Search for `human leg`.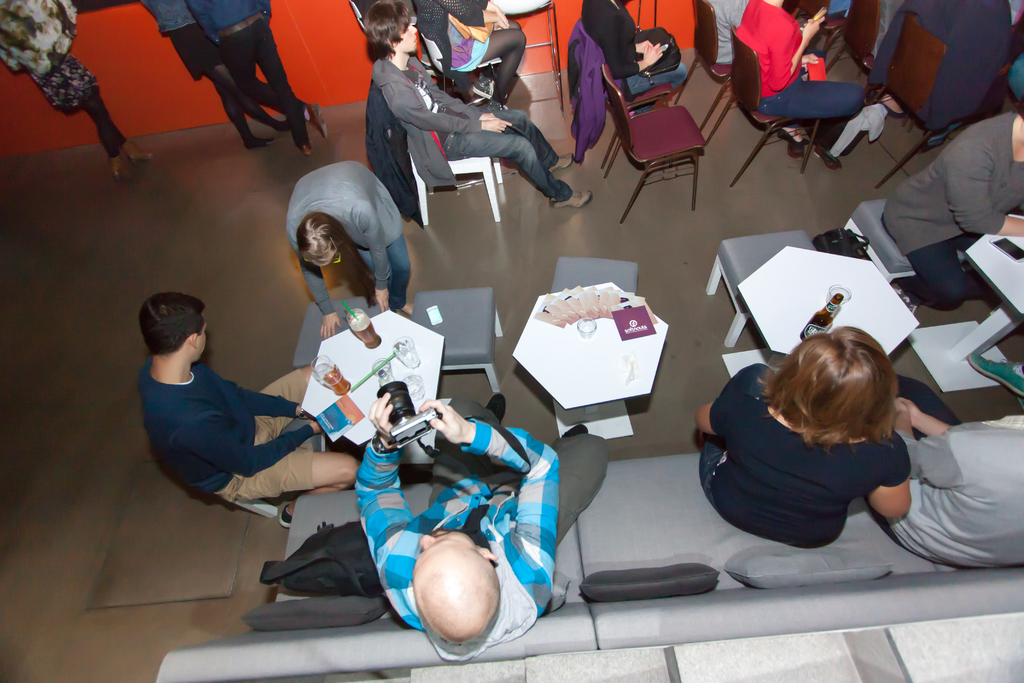
Found at 225 35 328 135.
